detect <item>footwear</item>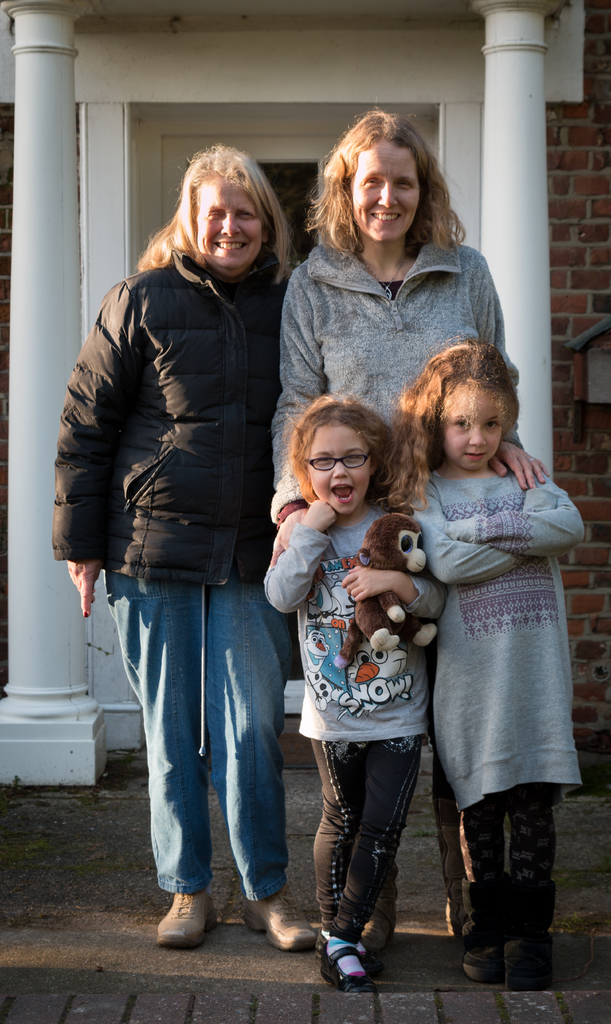
pyautogui.locateOnScreen(324, 929, 387, 988)
